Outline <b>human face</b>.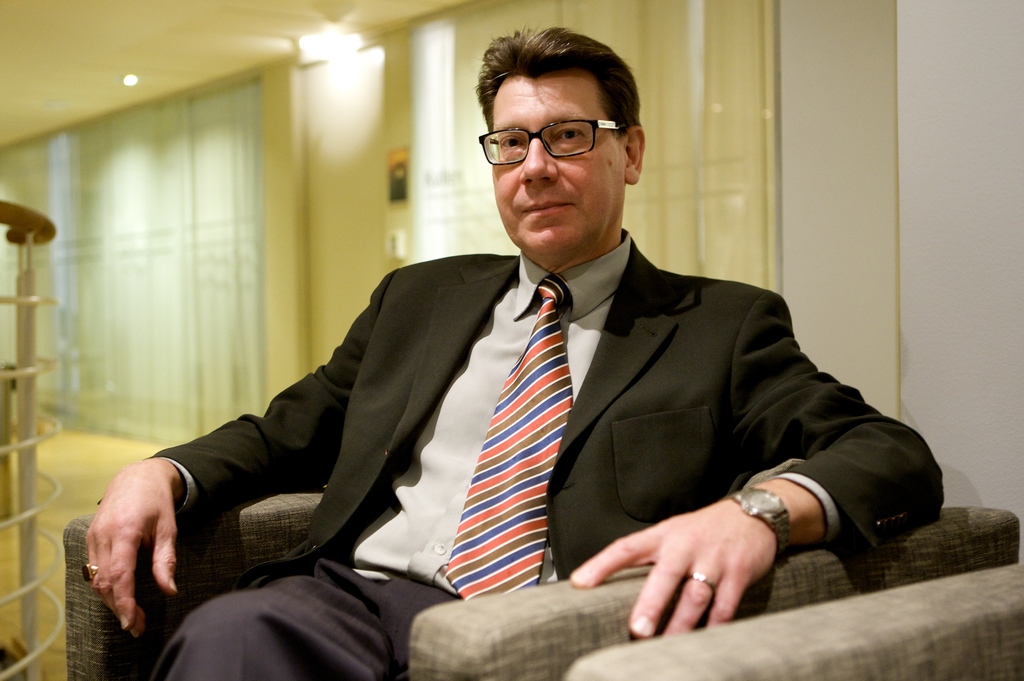
Outline: <box>490,67,619,261</box>.
